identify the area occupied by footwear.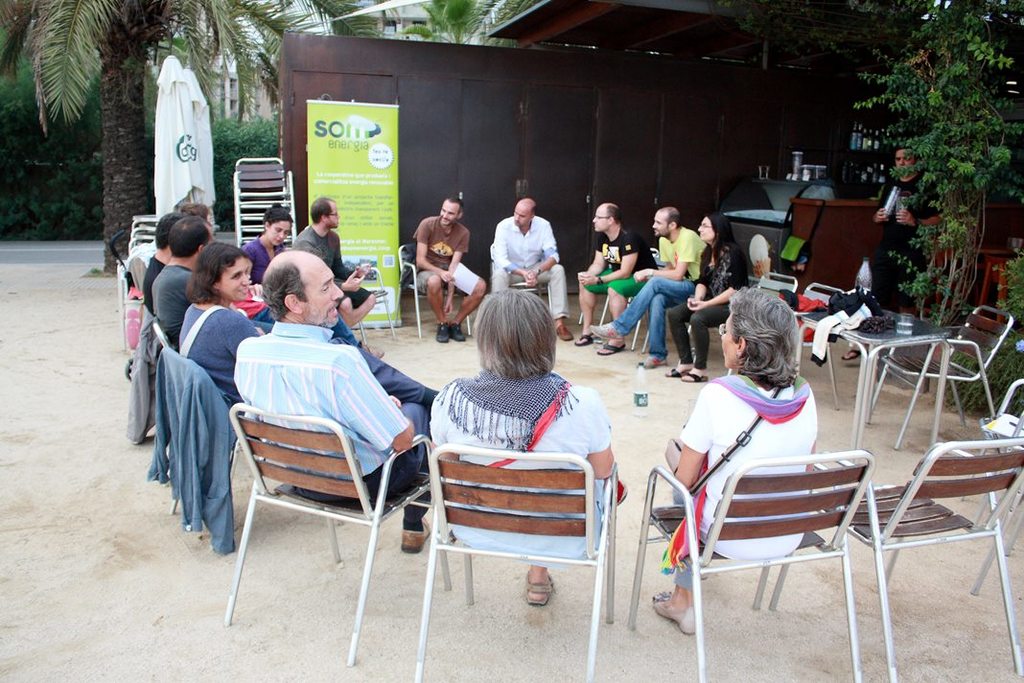
Area: (x1=436, y1=321, x2=451, y2=343).
